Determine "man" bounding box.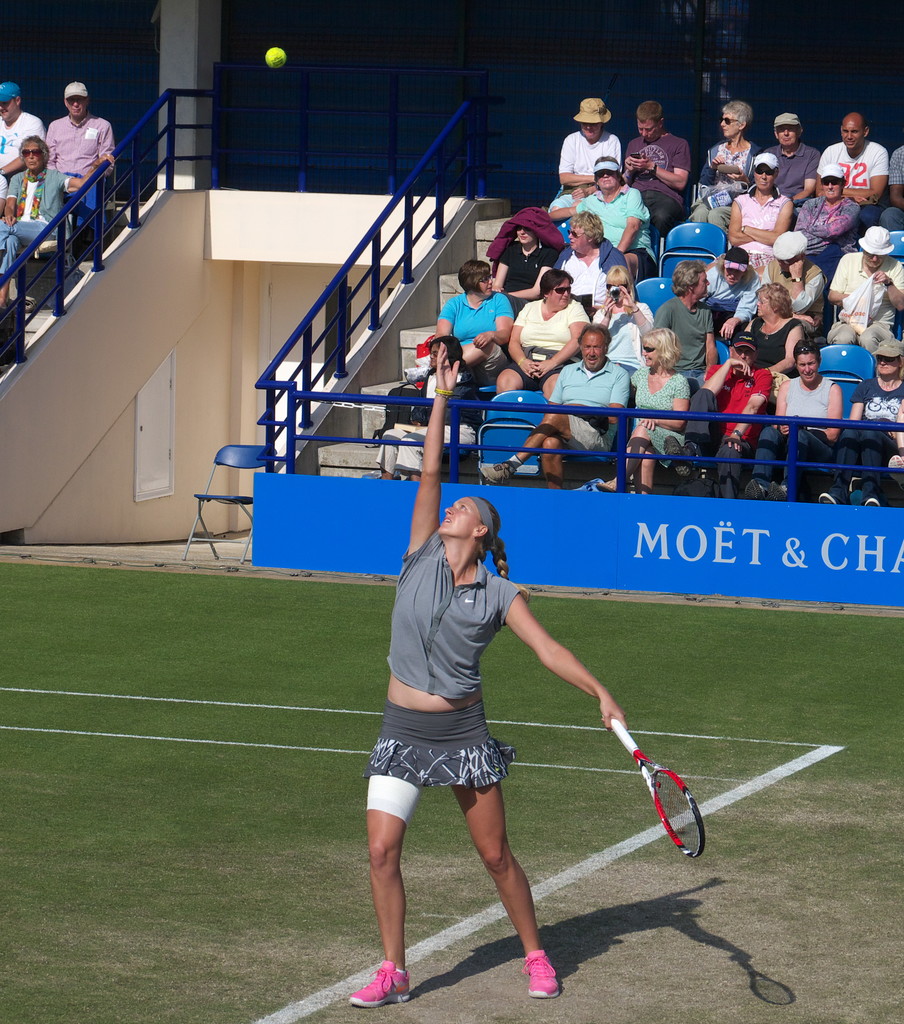
Determined: {"left": 752, "top": 346, "right": 841, "bottom": 500}.
